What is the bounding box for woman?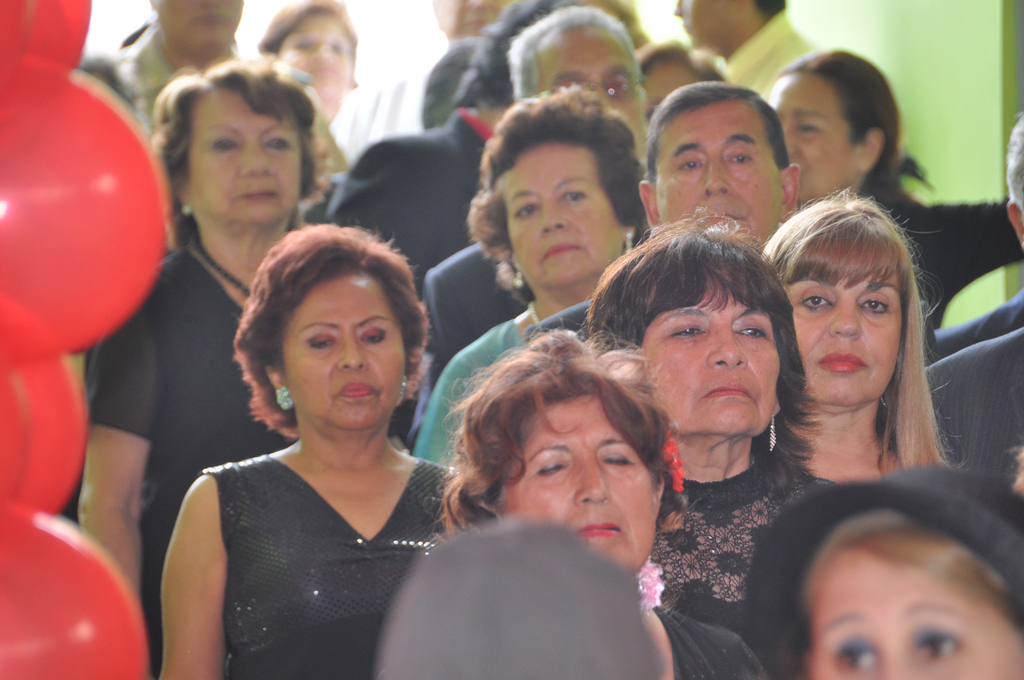
region(412, 81, 655, 474).
